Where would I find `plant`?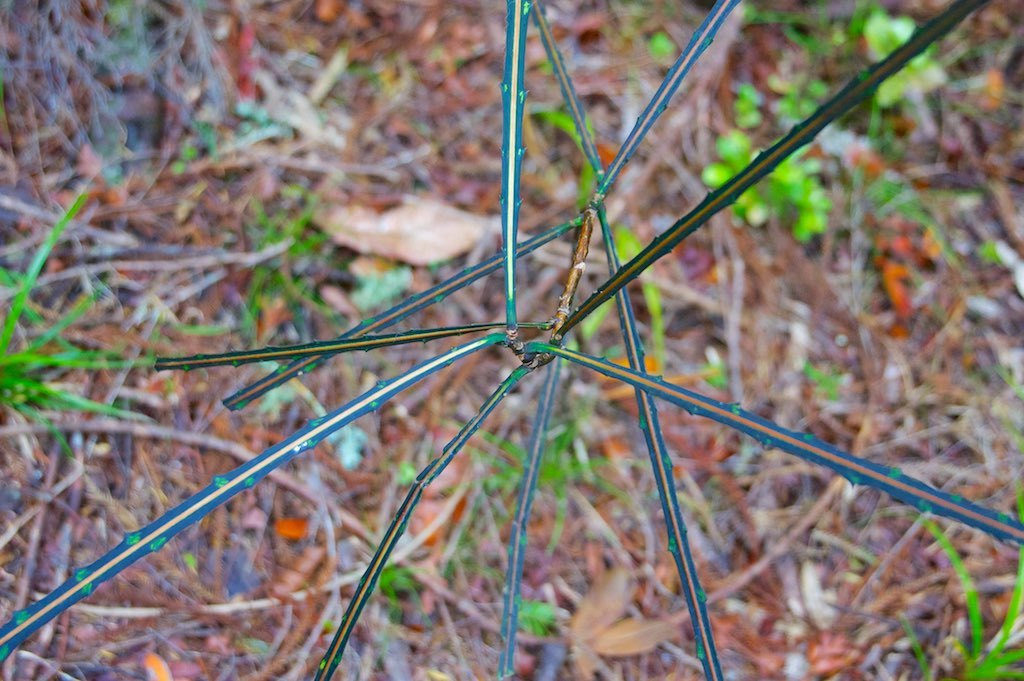
At box(494, 590, 559, 633).
